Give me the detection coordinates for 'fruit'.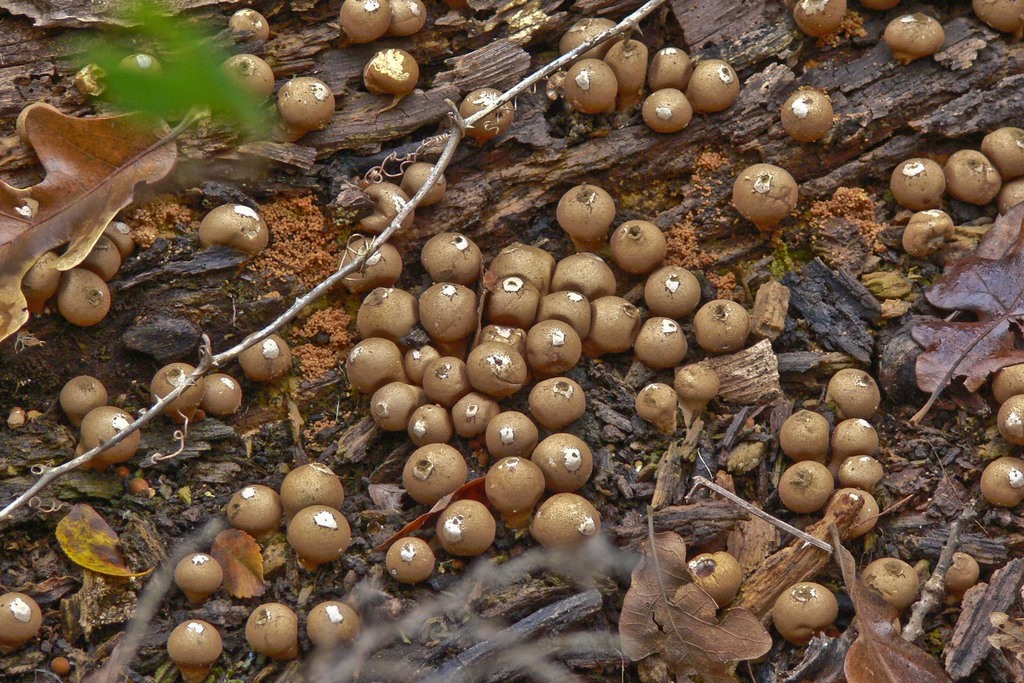
[266,74,334,143].
